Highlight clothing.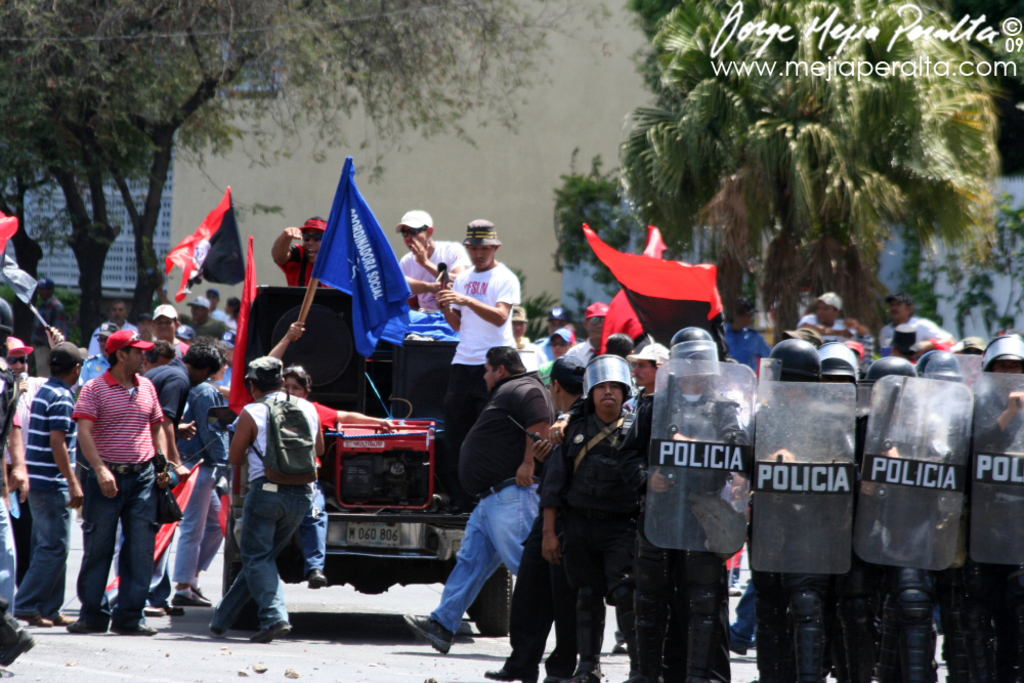
Highlighted region: (x1=556, y1=343, x2=601, y2=368).
